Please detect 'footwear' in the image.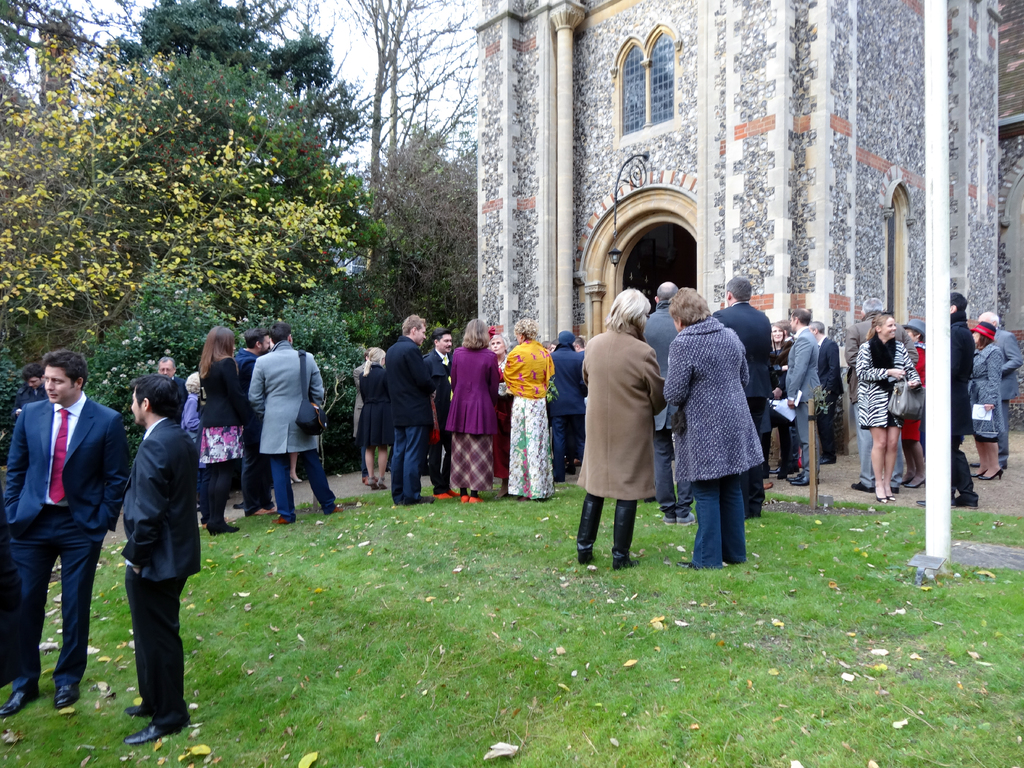
661,512,676,527.
